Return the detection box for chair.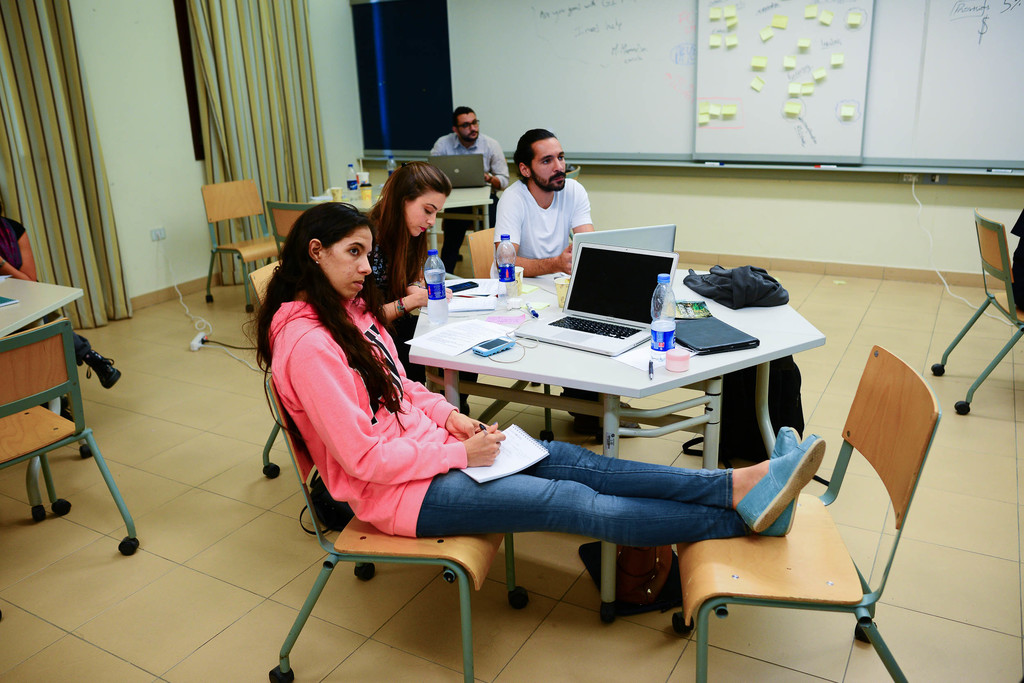
detection(263, 200, 321, 260).
